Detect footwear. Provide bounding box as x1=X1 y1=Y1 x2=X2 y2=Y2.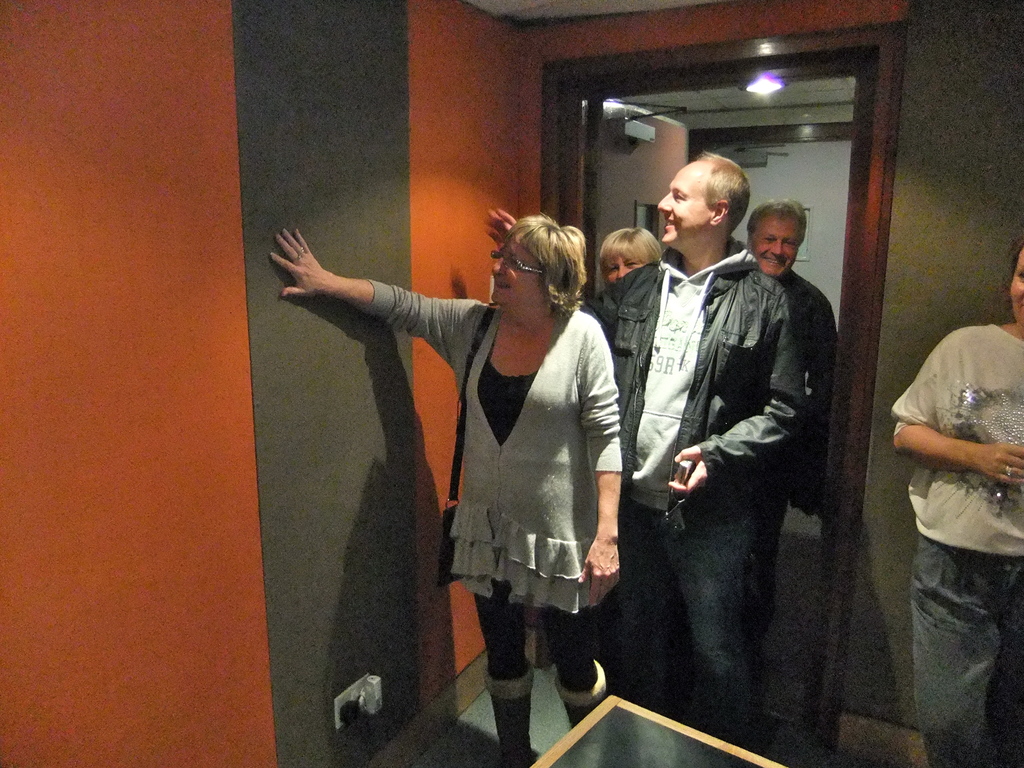
x1=552 y1=659 x2=608 y2=732.
